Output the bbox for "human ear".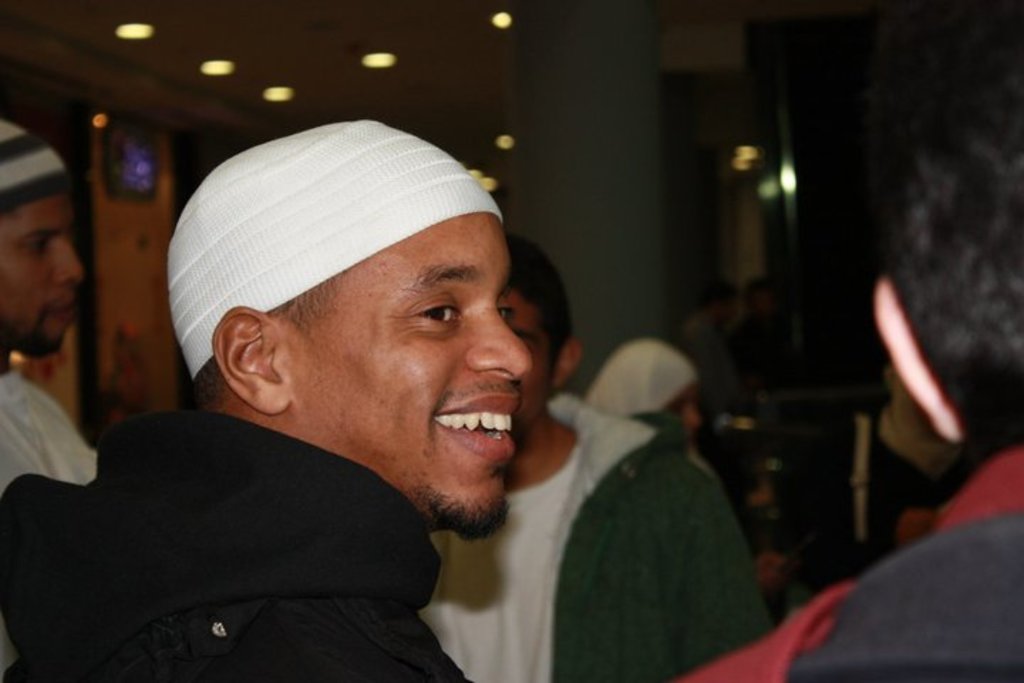
<bbox>873, 272, 961, 438</bbox>.
